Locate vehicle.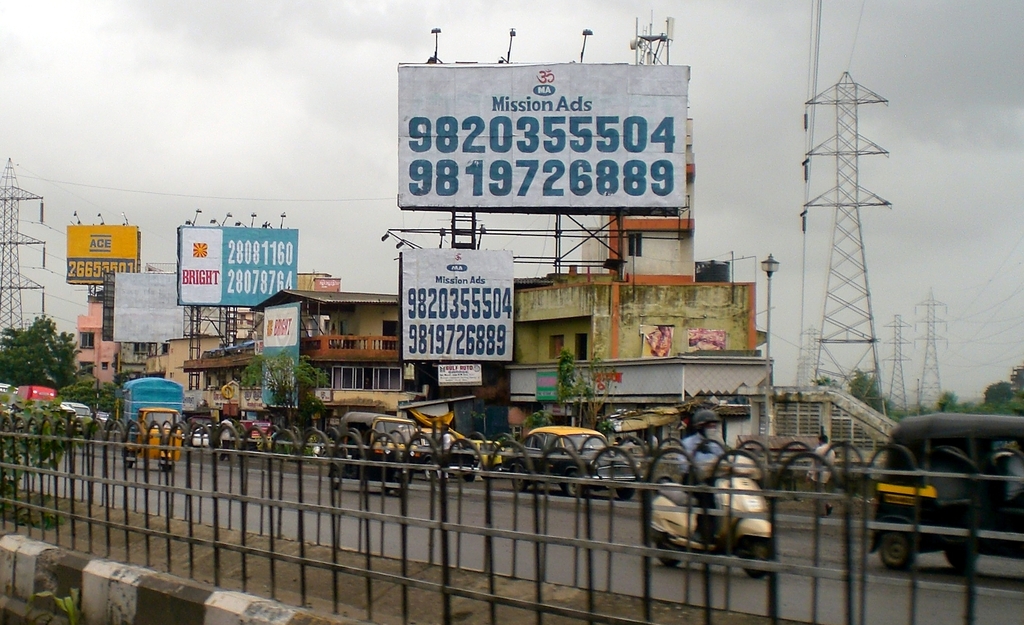
Bounding box: <bbox>506, 419, 640, 499</bbox>.
